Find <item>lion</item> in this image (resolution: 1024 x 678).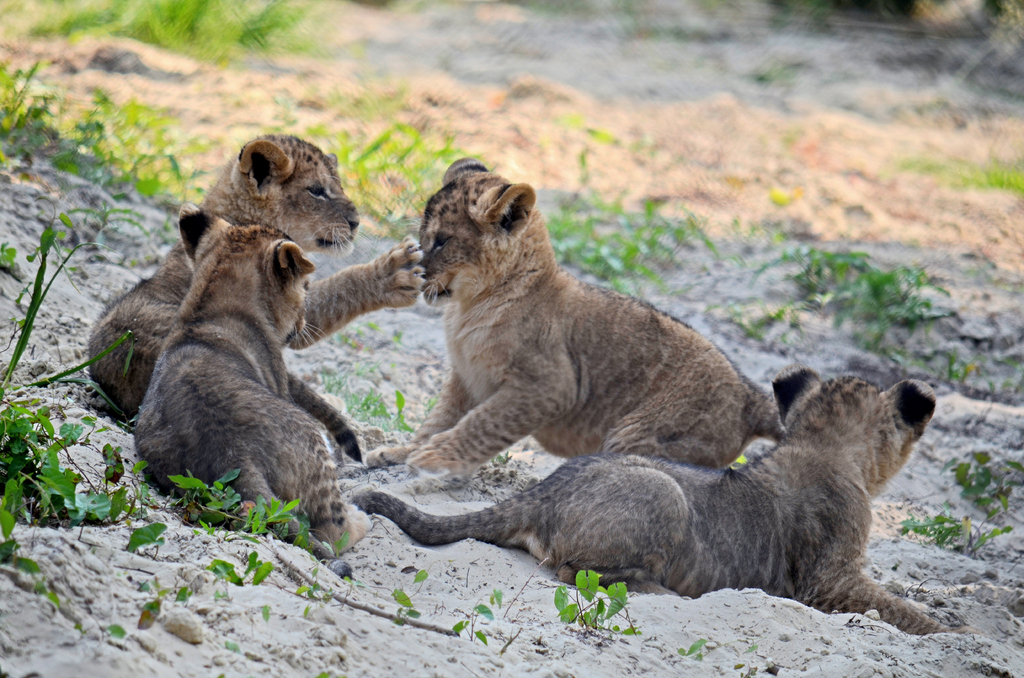
355 365 982 638.
